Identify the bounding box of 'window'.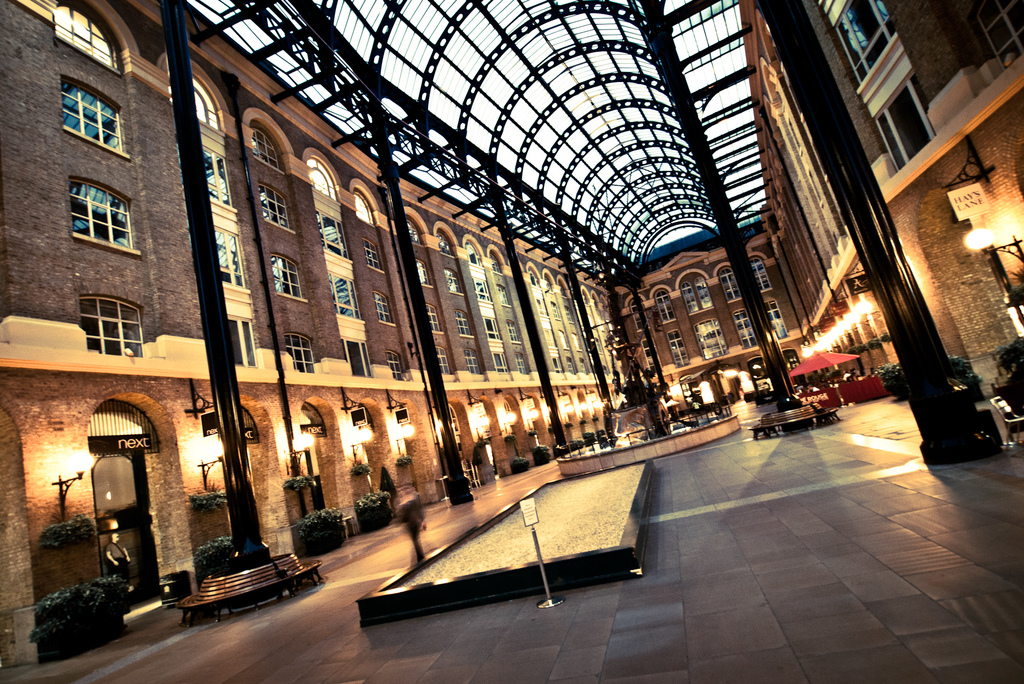
bbox(384, 348, 405, 382).
